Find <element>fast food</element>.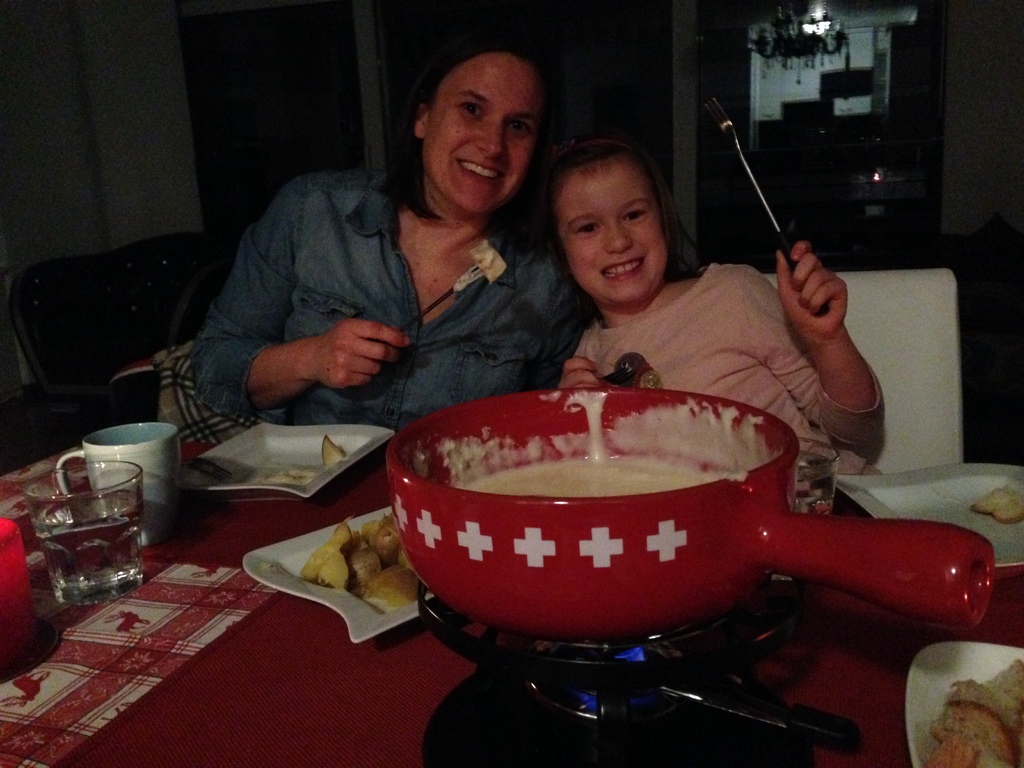
970:486:1023:523.
